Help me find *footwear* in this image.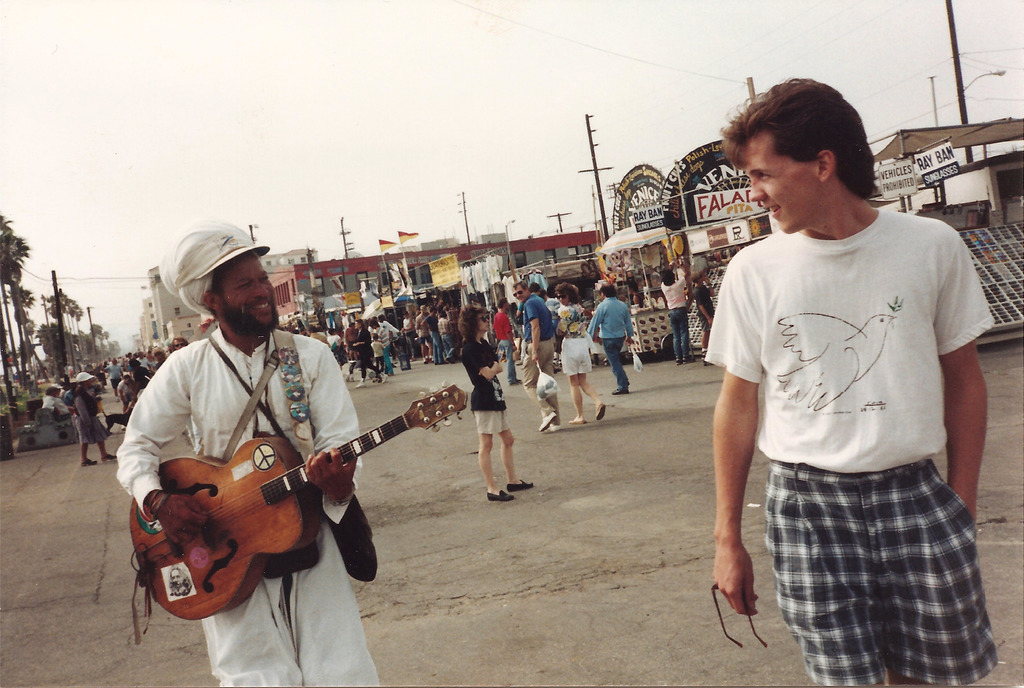
Found it: x1=506, y1=471, x2=531, y2=495.
